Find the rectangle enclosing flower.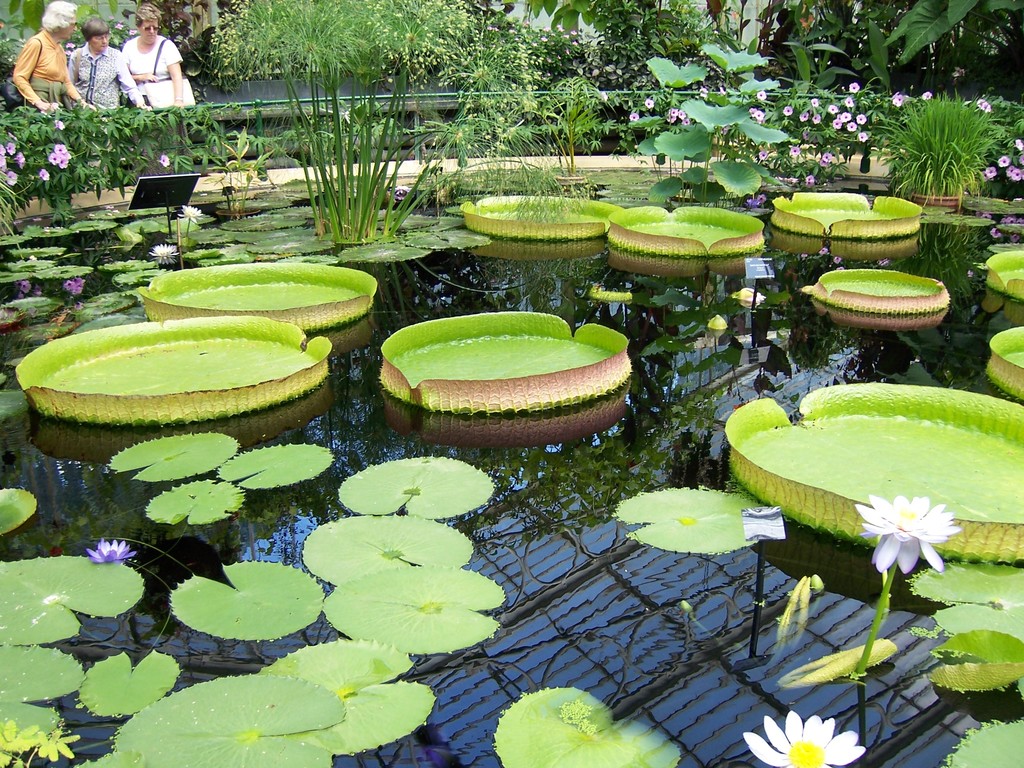
(left=799, top=111, right=810, bottom=122).
